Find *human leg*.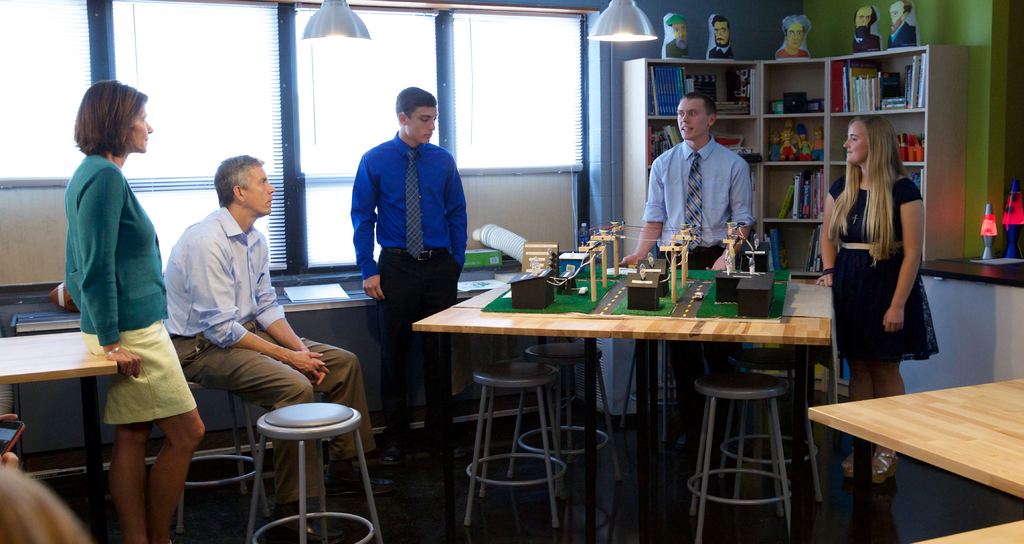
BBox(700, 342, 763, 449).
